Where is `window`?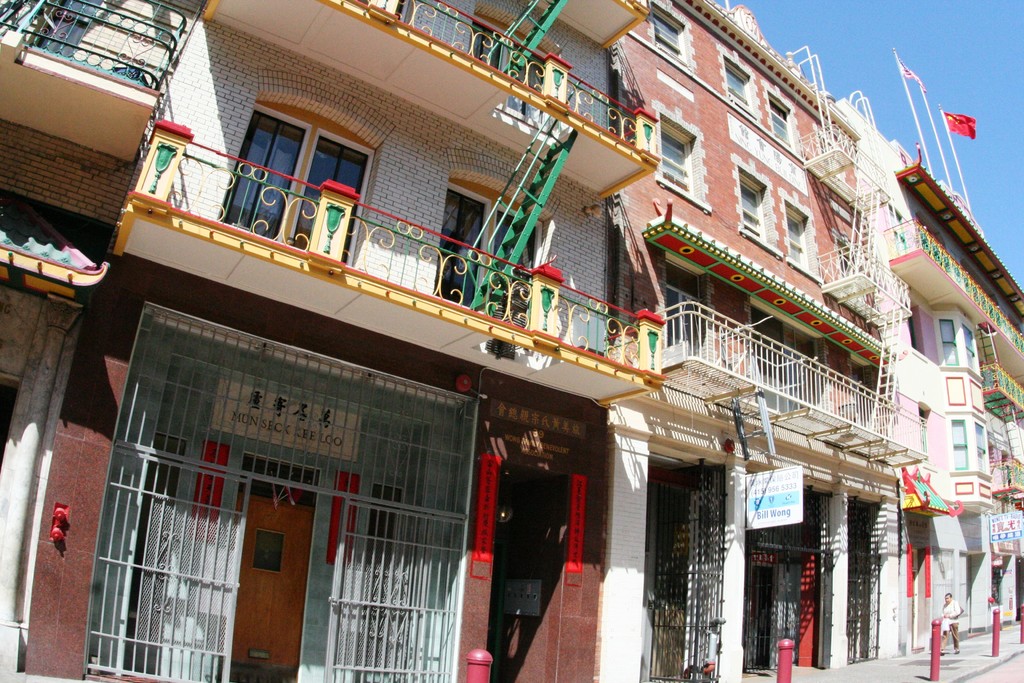
{"x1": 838, "y1": 244, "x2": 872, "y2": 303}.
